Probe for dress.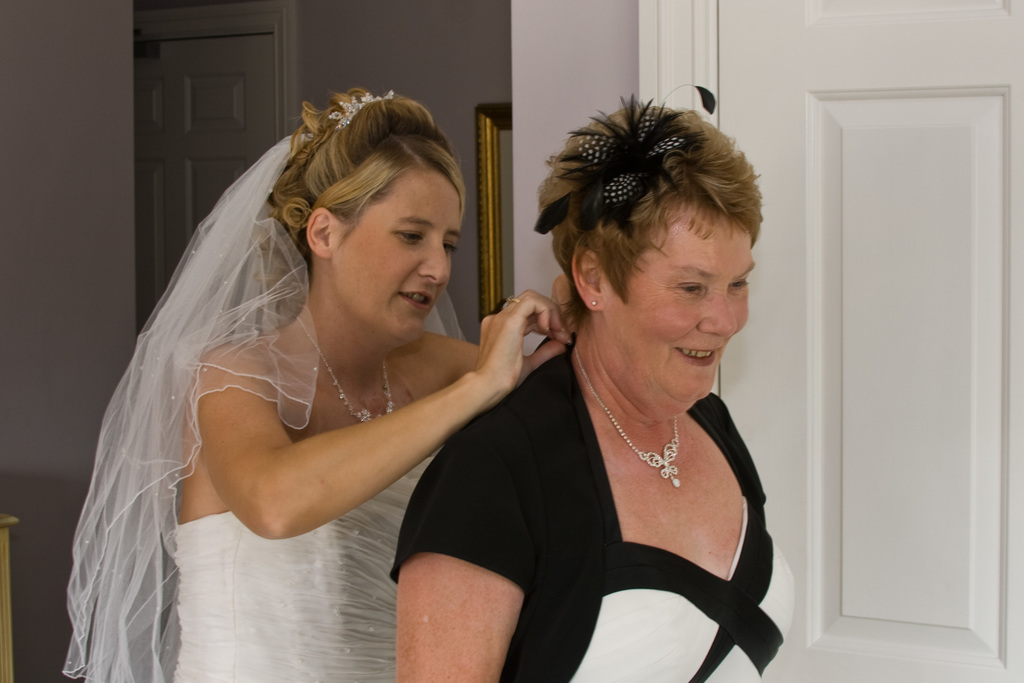
Probe result: l=394, t=340, r=797, b=682.
